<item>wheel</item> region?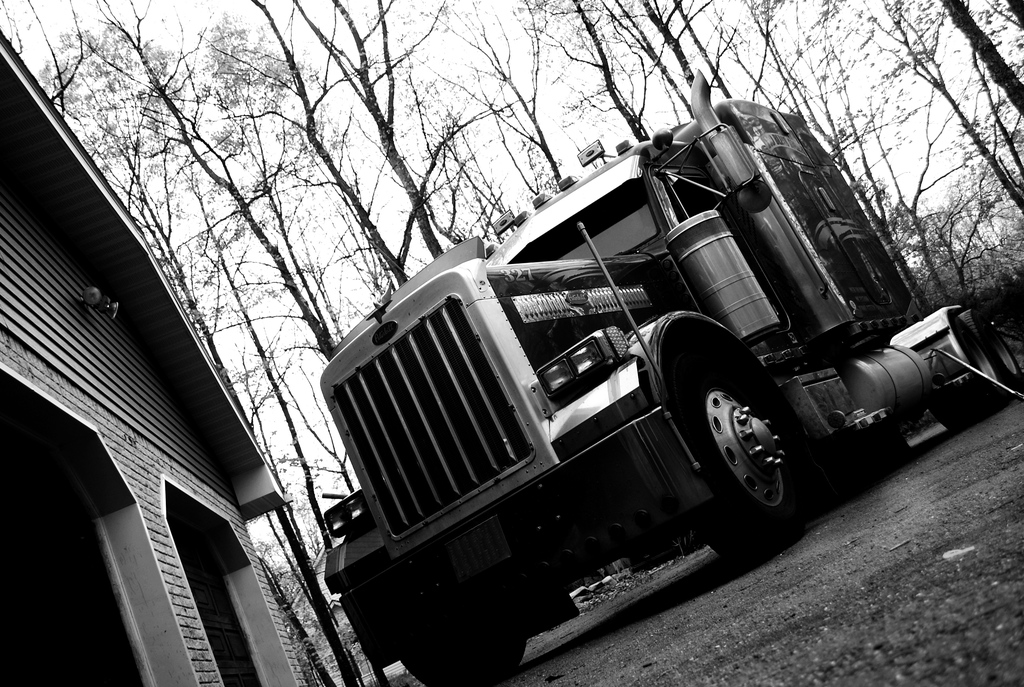
(685,345,799,525)
